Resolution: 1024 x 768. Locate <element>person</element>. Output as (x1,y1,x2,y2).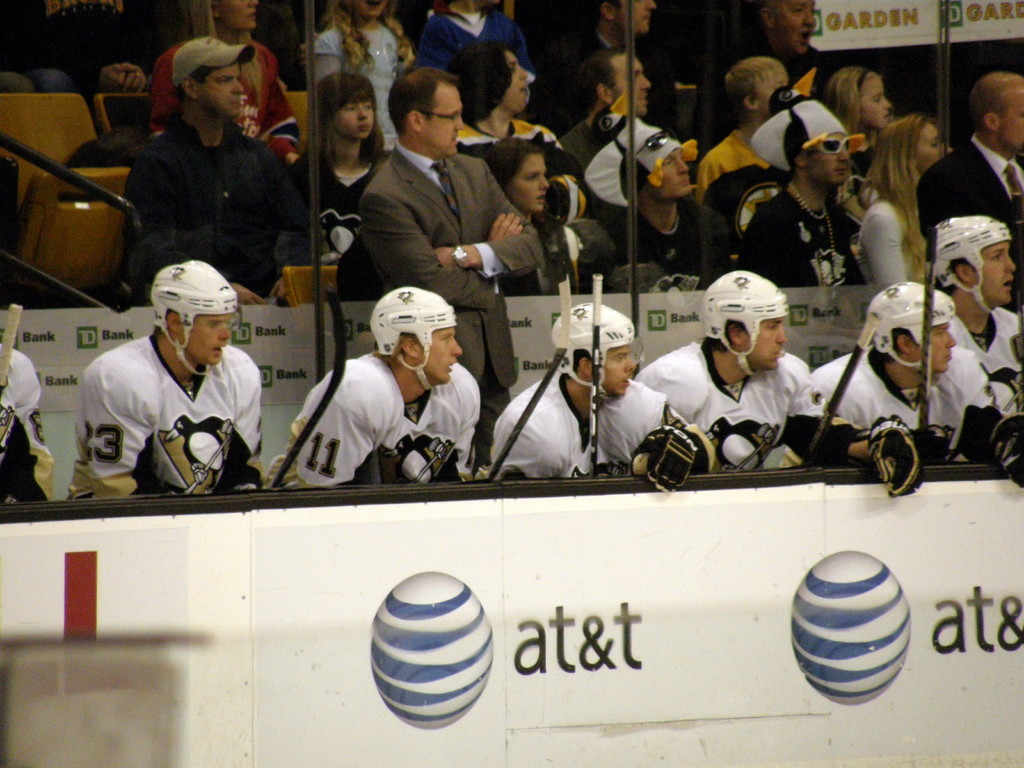
(547,0,648,125).
